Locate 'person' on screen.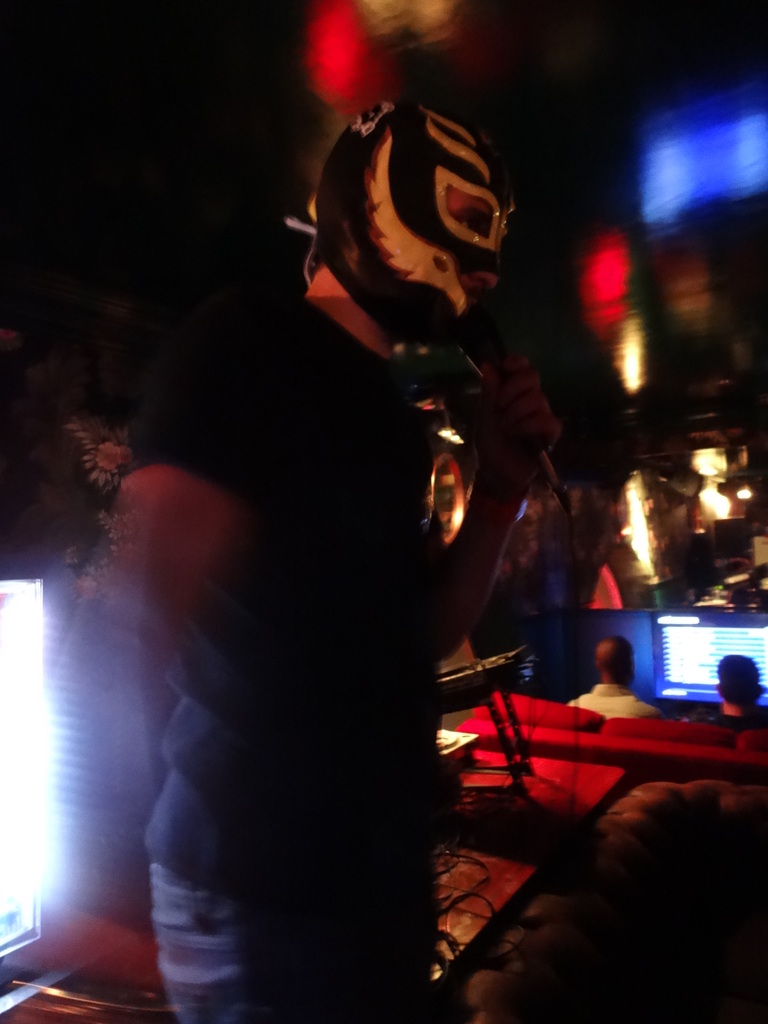
On screen at (569, 632, 655, 726).
